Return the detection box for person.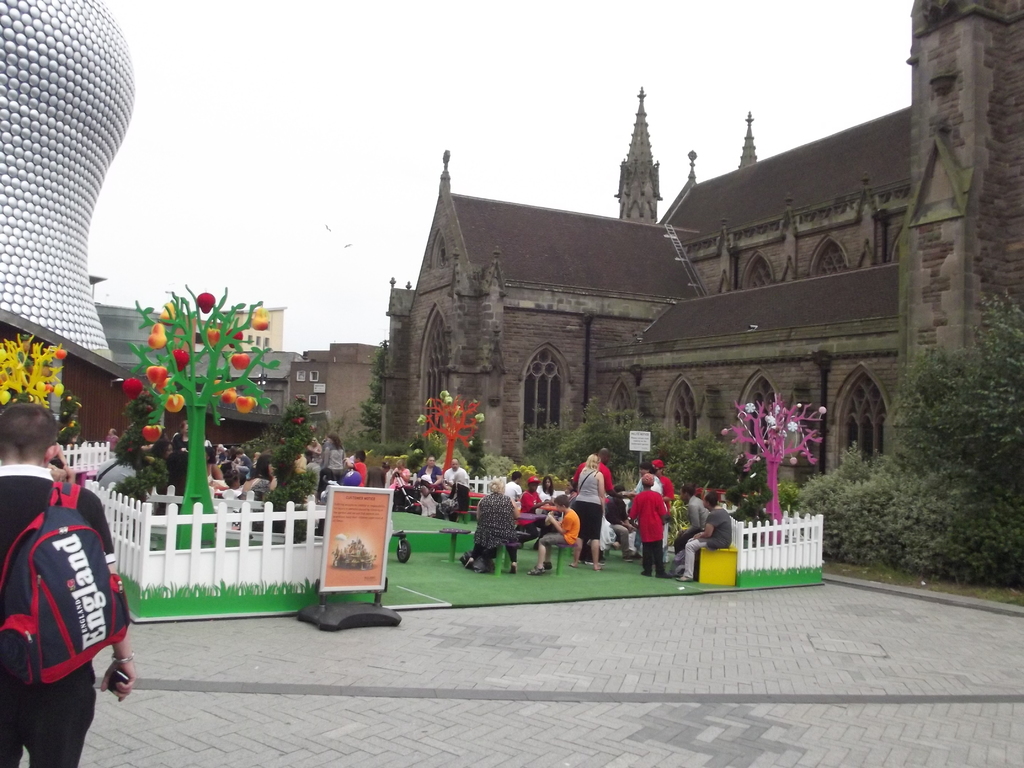
box(324, 436, 350, 488).
